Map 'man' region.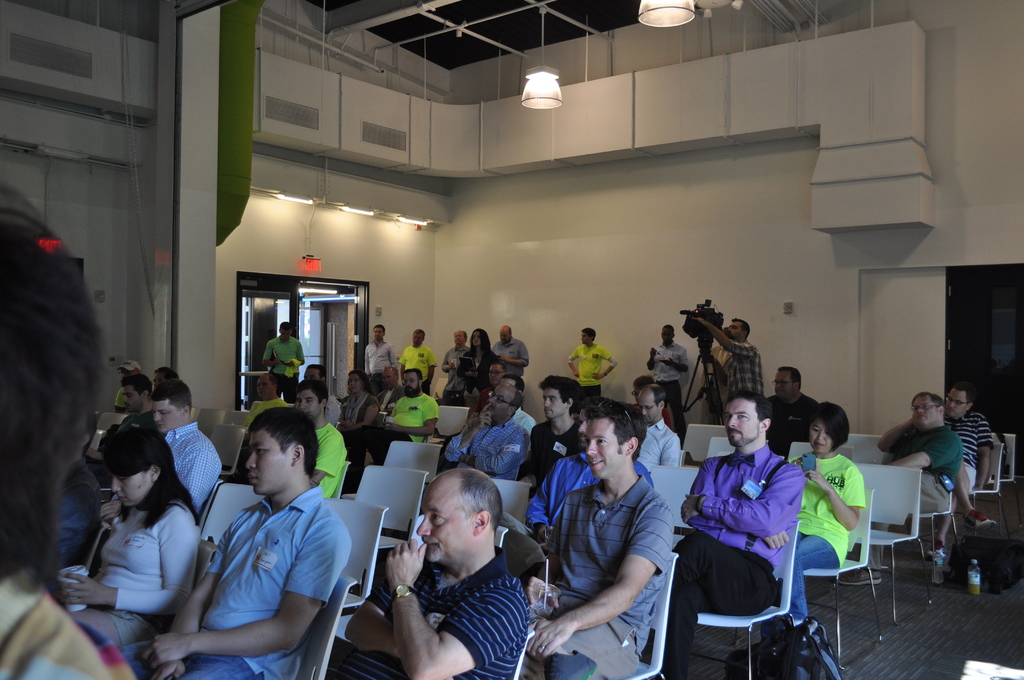
Mapped to pyautogui.locateOnScreen(325, 467, 530, 679).
